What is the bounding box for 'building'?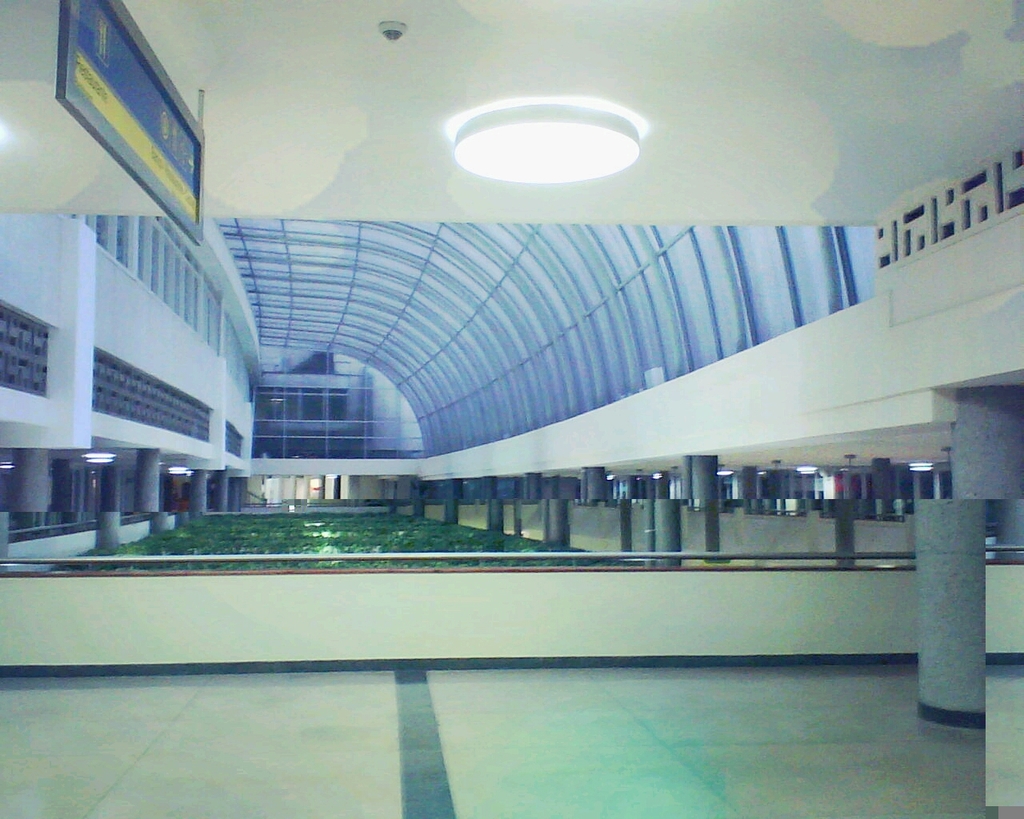
[0, 213, 1005, 573].
